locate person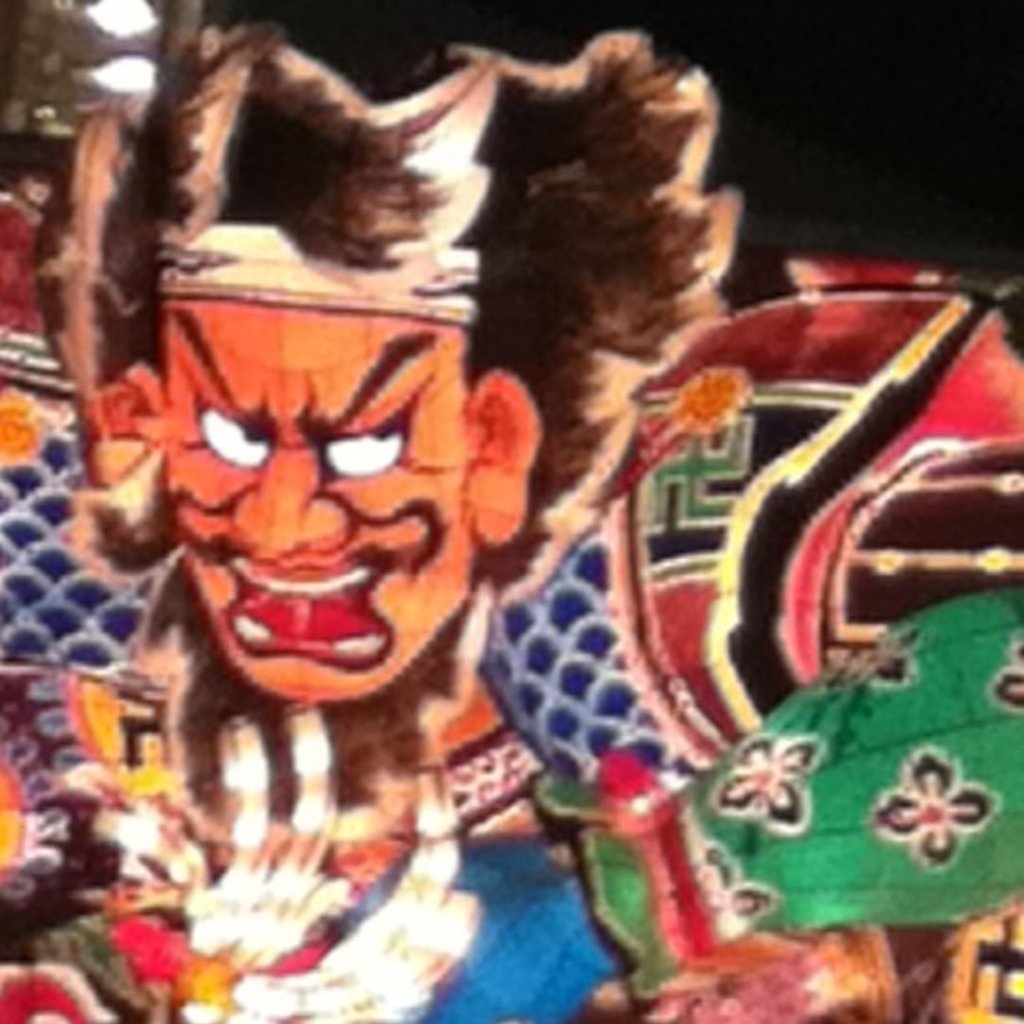
(38, 28, 783, 996)
